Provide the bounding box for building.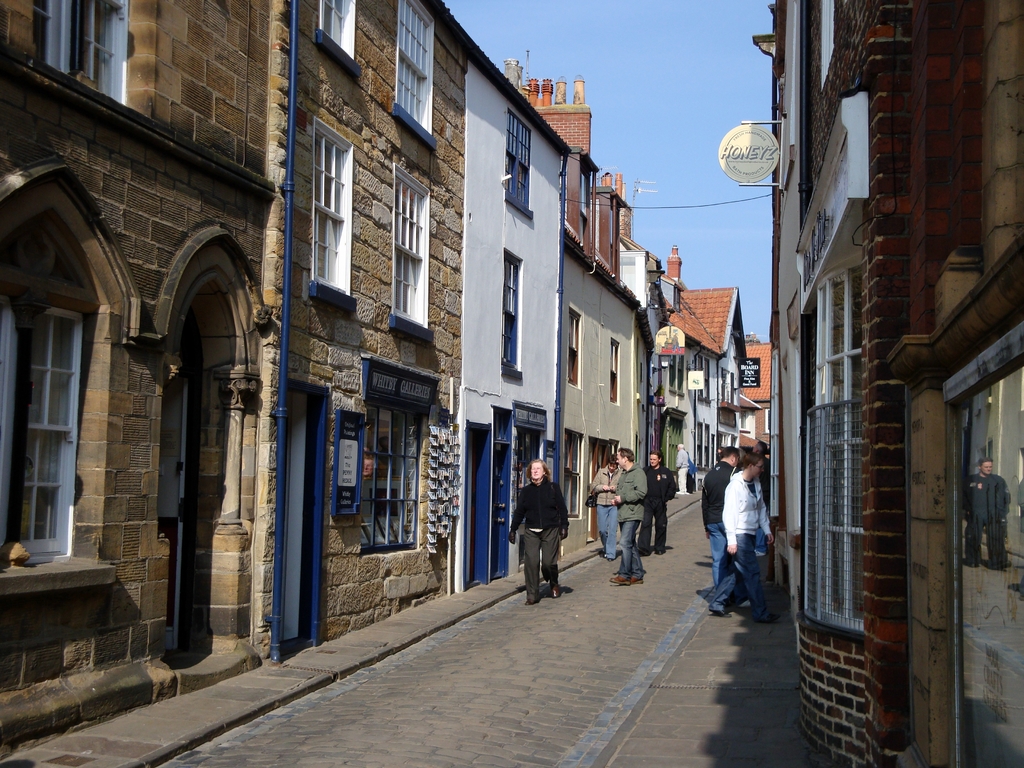
751, 0, 794, 593.
